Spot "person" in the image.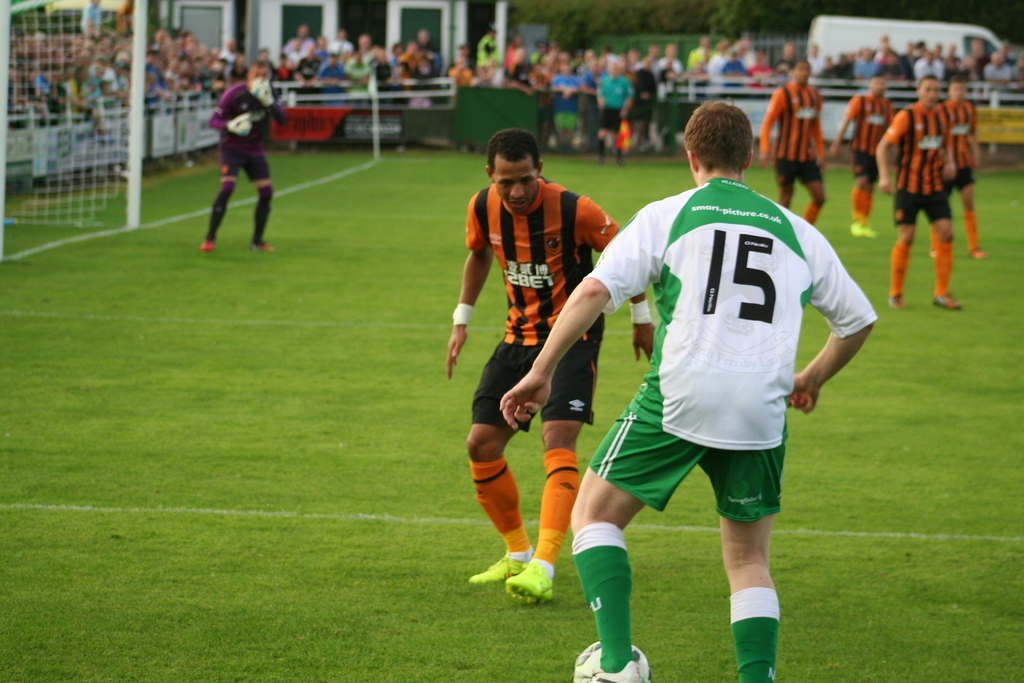
"person" found at (left=442, top=113, right=608, bottom=643).
